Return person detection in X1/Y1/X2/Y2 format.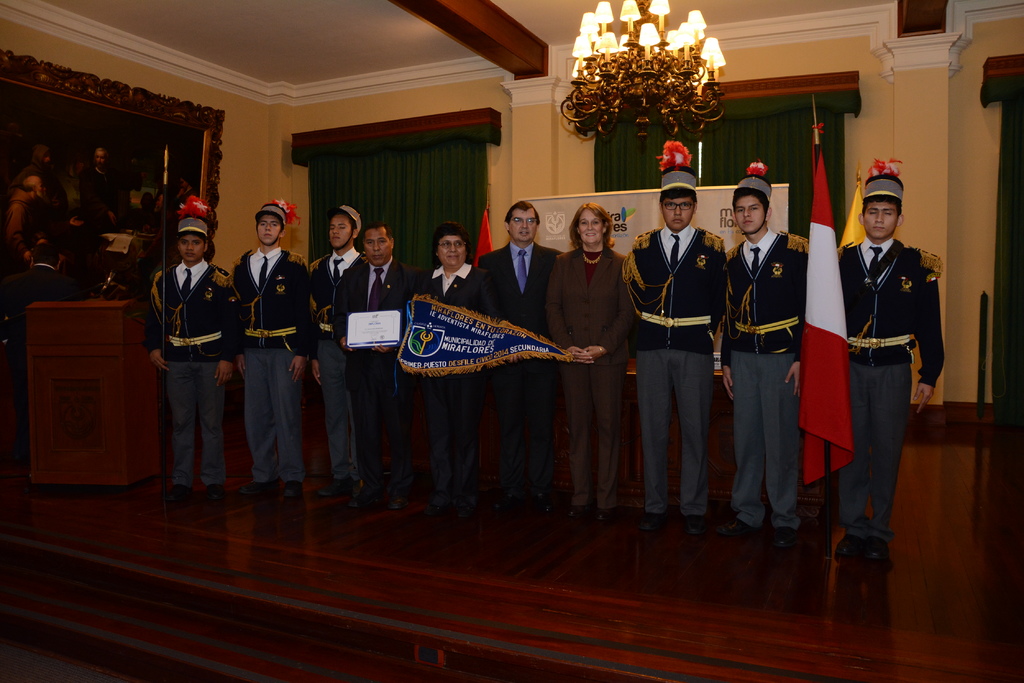
0/173/54/260.
